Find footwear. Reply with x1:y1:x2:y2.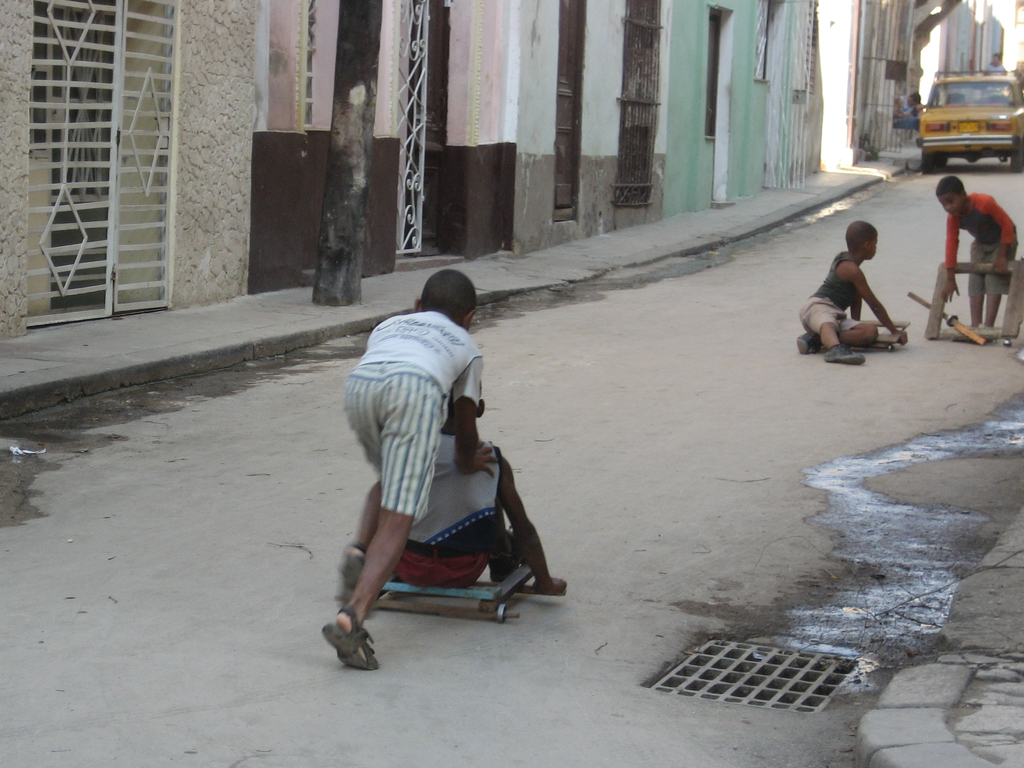
823:343:867:368.
